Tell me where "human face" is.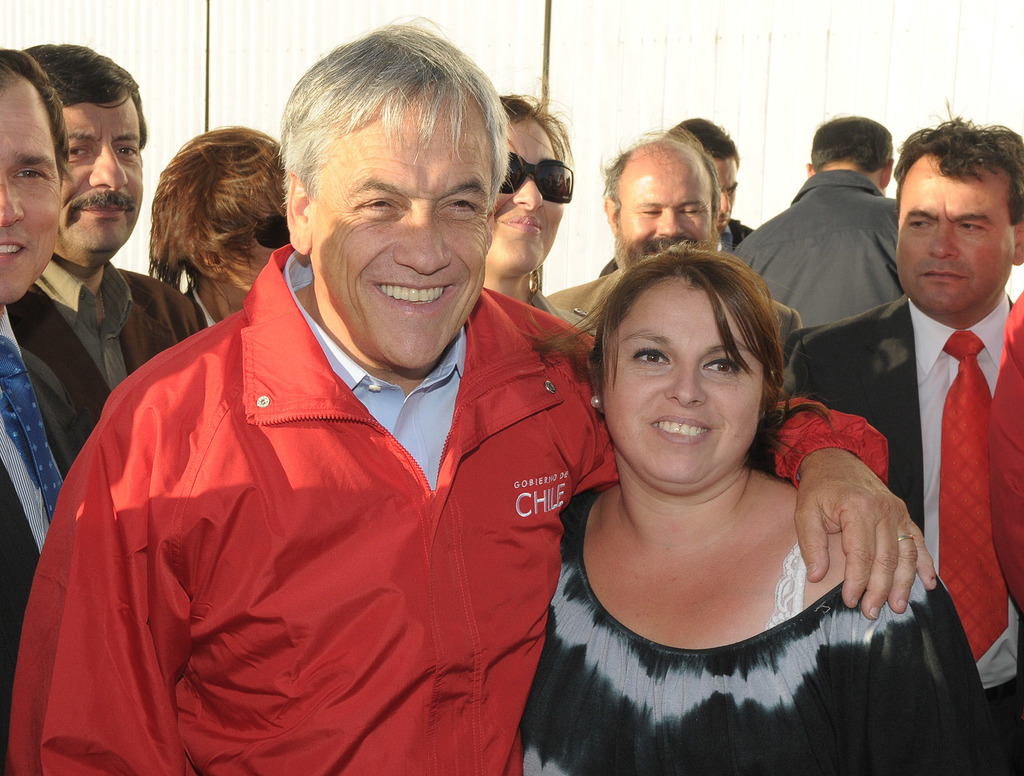
"human face" is at (899, 157, 1023, 329).
